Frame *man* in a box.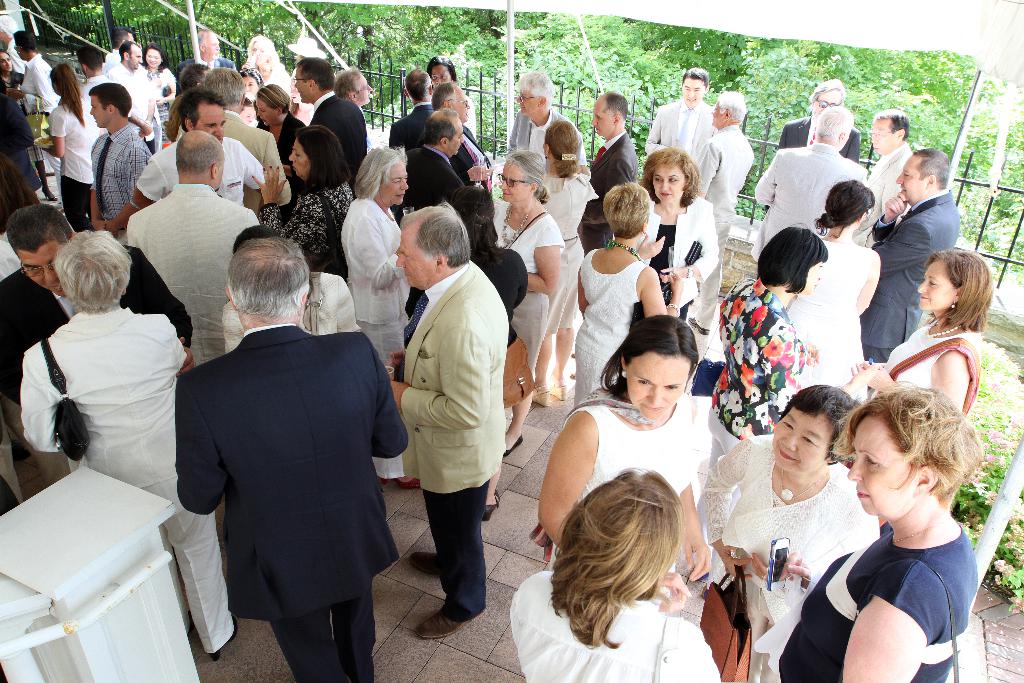
<box>642,68,717,161</box>.
